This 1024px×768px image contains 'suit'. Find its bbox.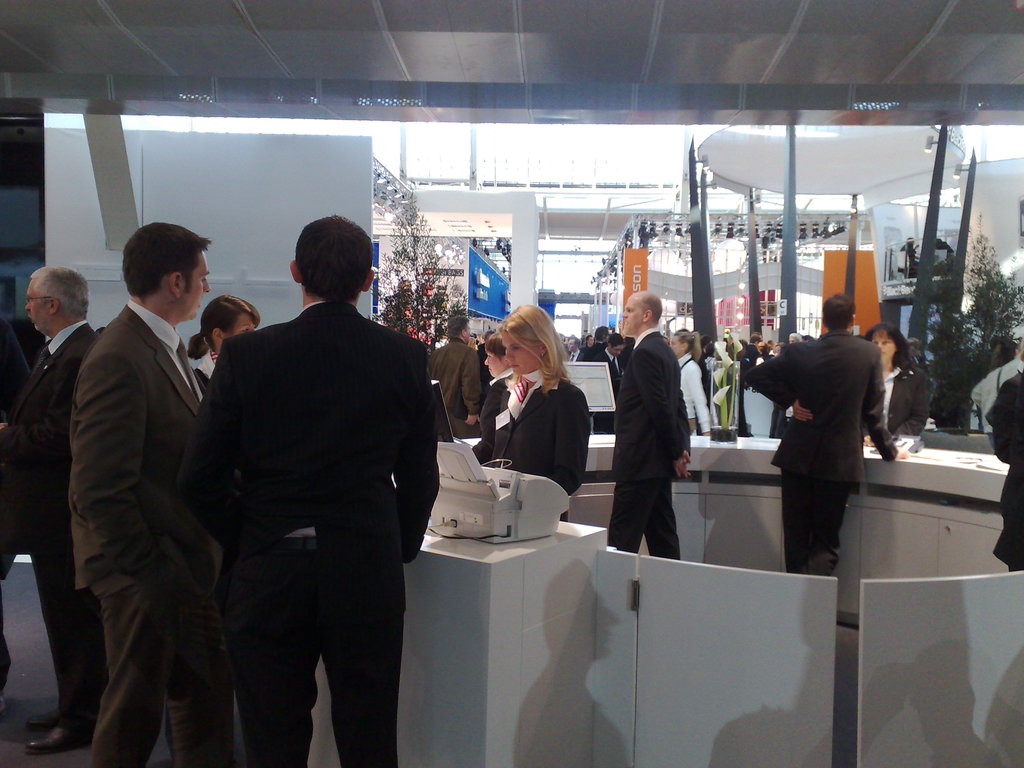
[490, 365, 590, 520].
